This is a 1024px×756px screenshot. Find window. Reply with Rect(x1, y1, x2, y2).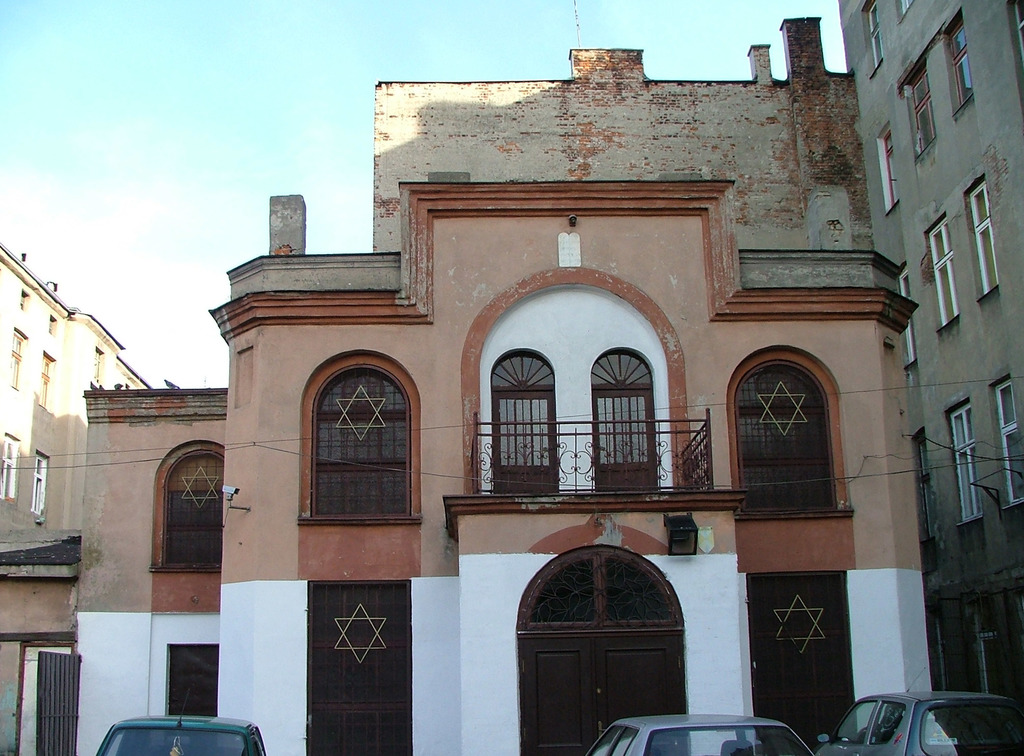
Rect(990, 374, 1020, 505).
